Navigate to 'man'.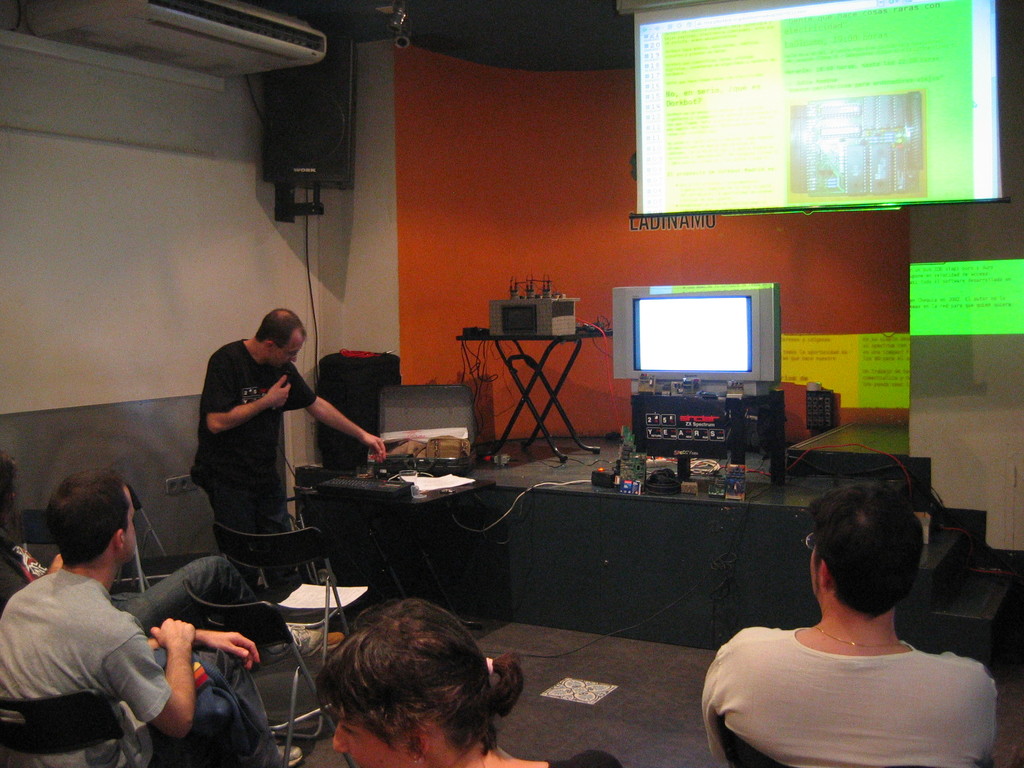
Navigation target: locate(189, 308, 388, 653).
